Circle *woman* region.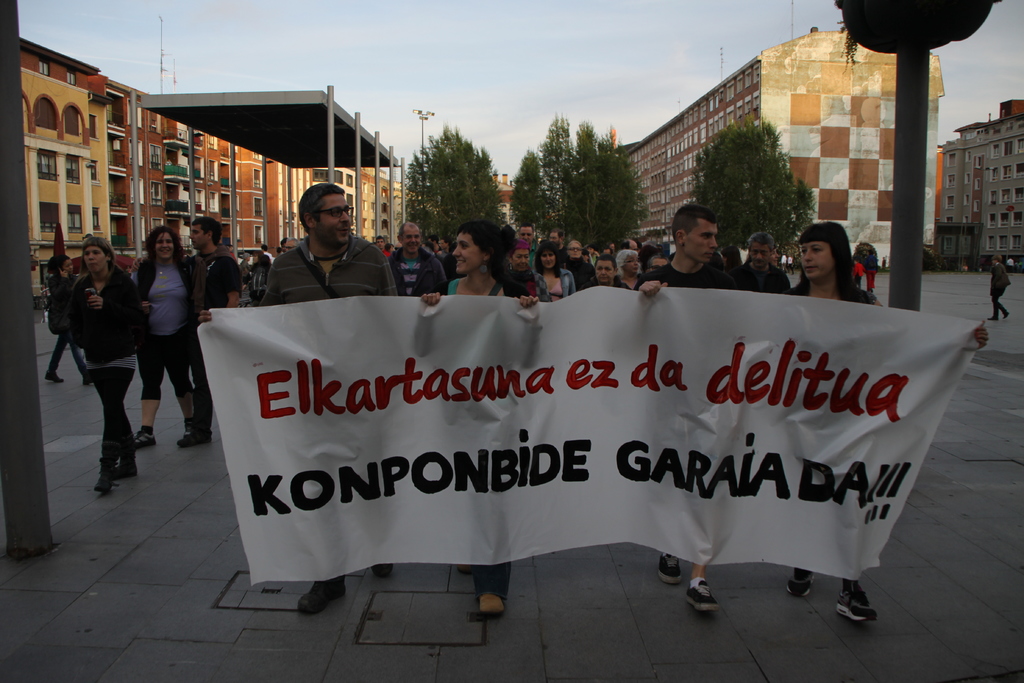
Region: rect(435, 236, 452, 264).
